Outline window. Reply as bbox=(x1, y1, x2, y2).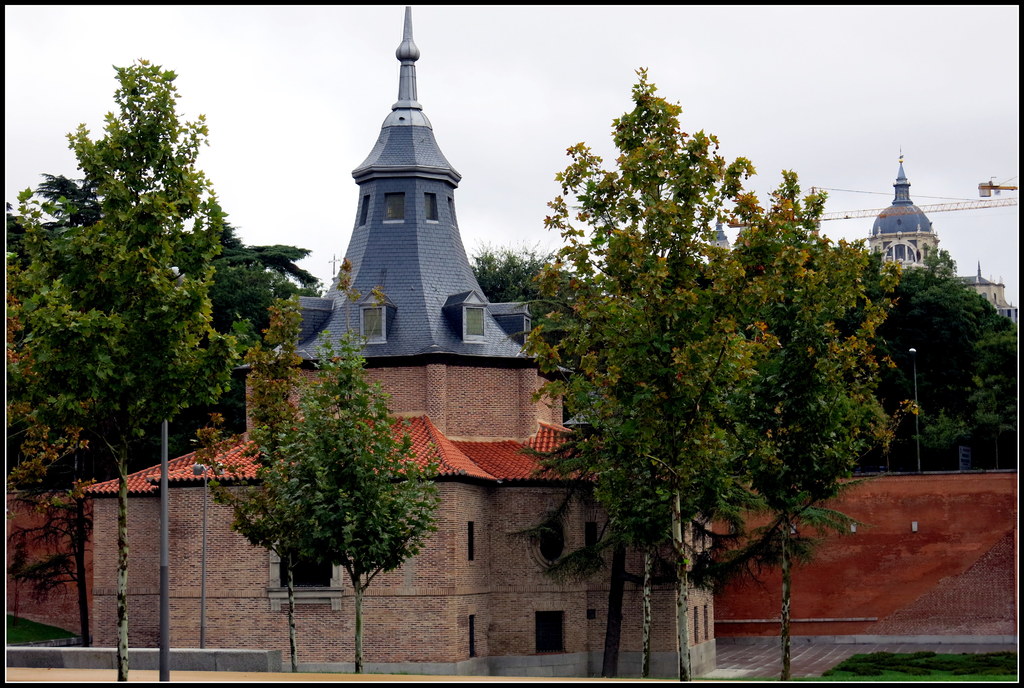
bbox=(463, 303, 485, 338).
